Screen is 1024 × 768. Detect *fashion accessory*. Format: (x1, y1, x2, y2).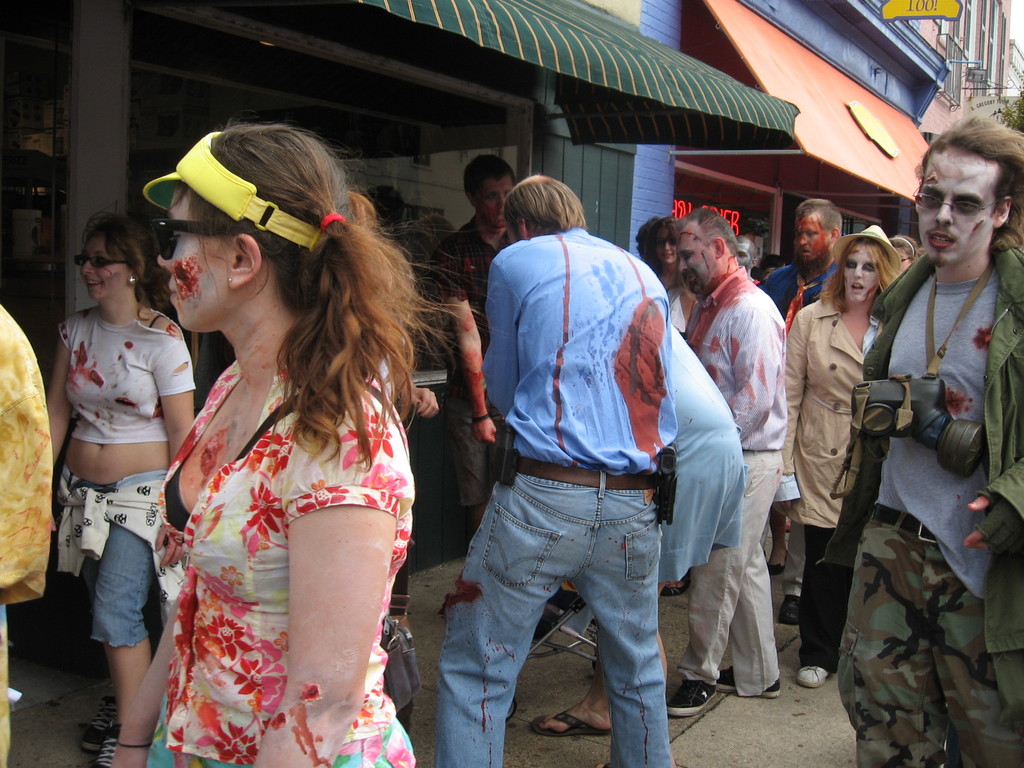
(231, 376, 425, 717).
